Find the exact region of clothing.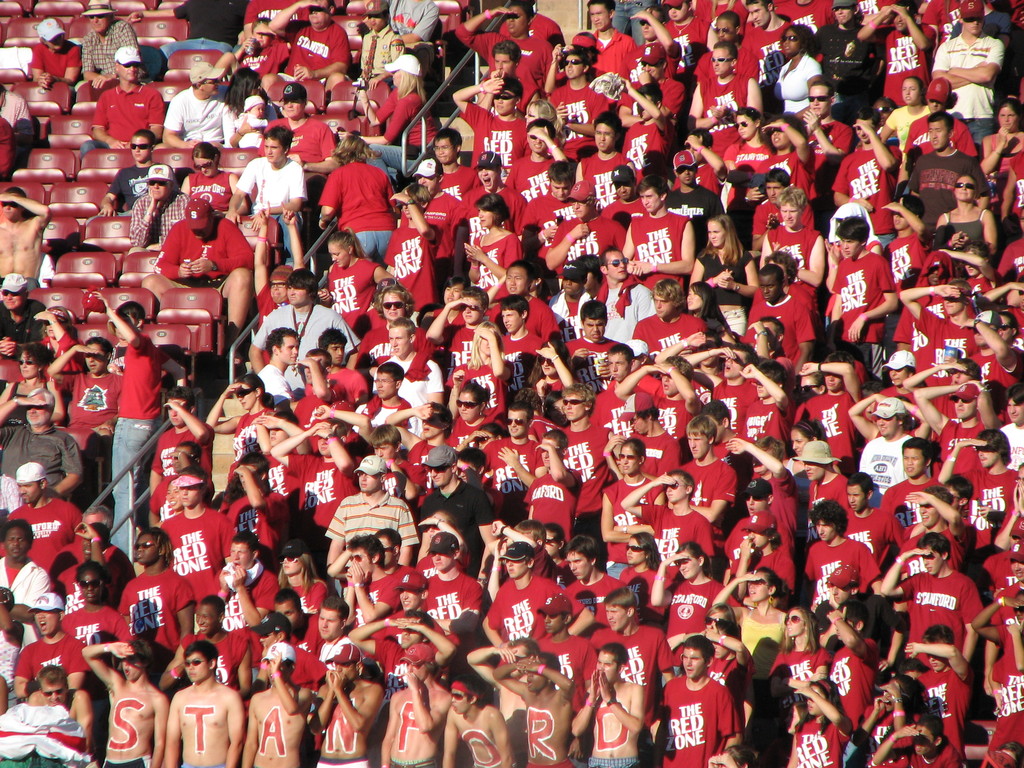
Exact region: locate(621, 116, 668, 193).
